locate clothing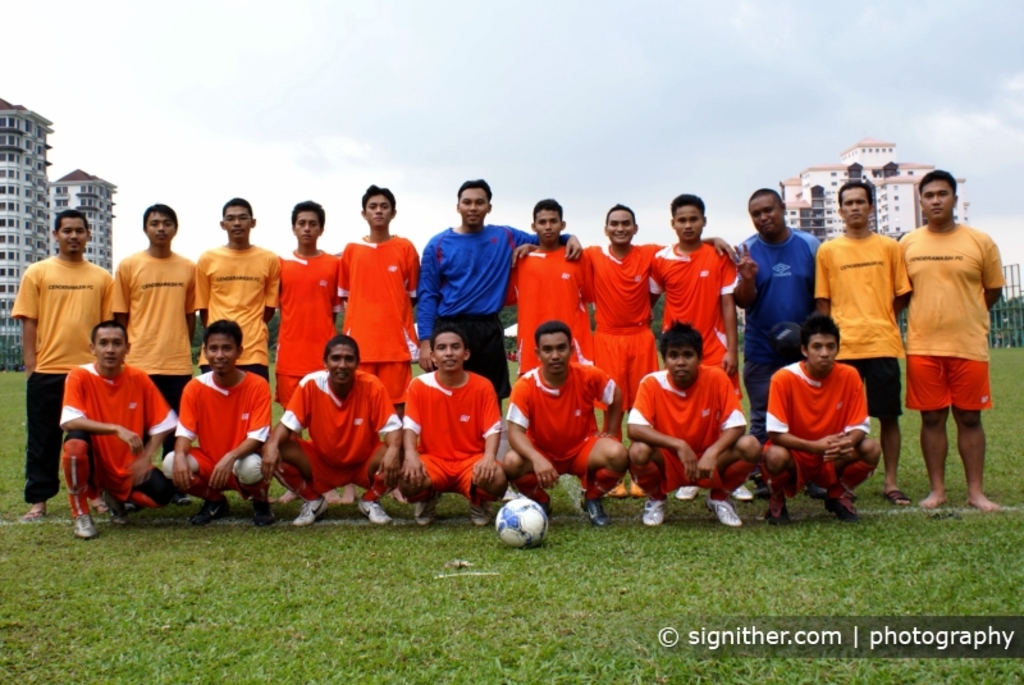
335:238:420:407
